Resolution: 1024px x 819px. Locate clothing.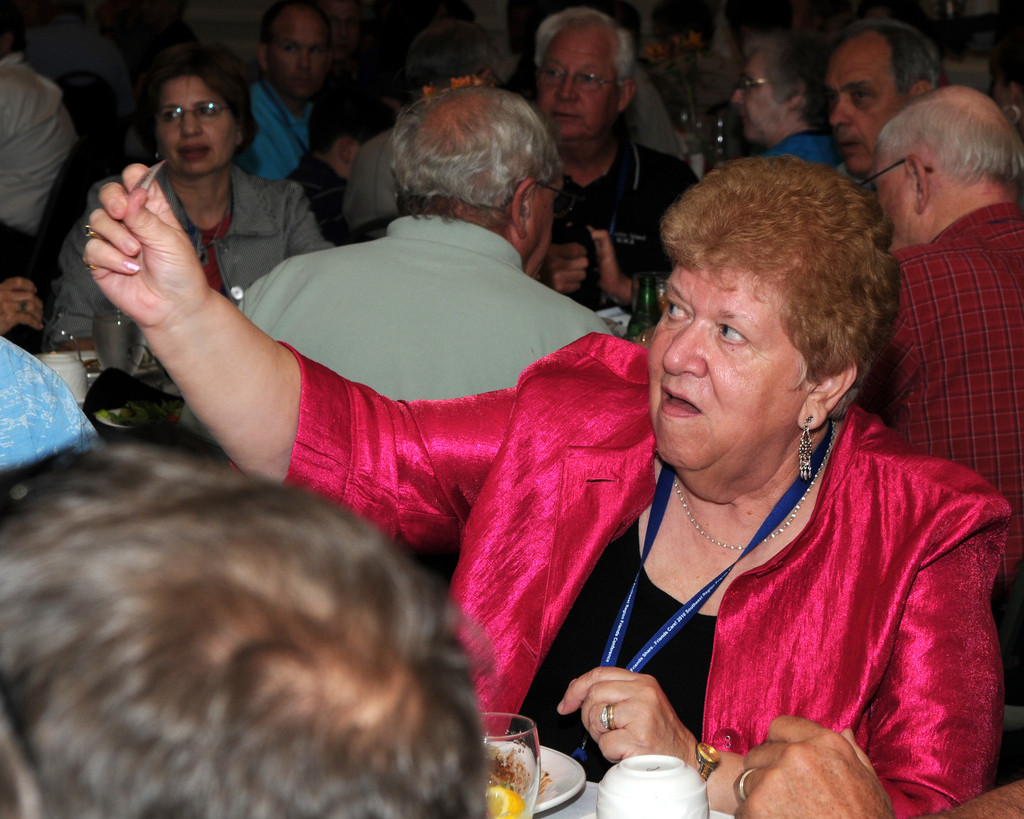
864,192,1023,633.
